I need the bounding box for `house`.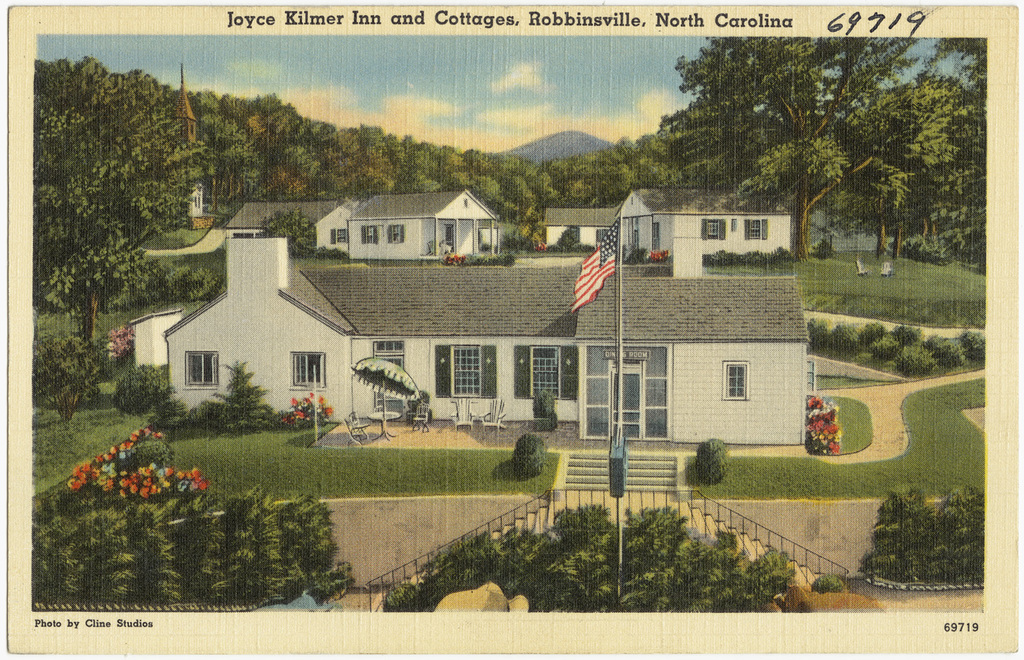
Here it is: 157:231:821:443.
